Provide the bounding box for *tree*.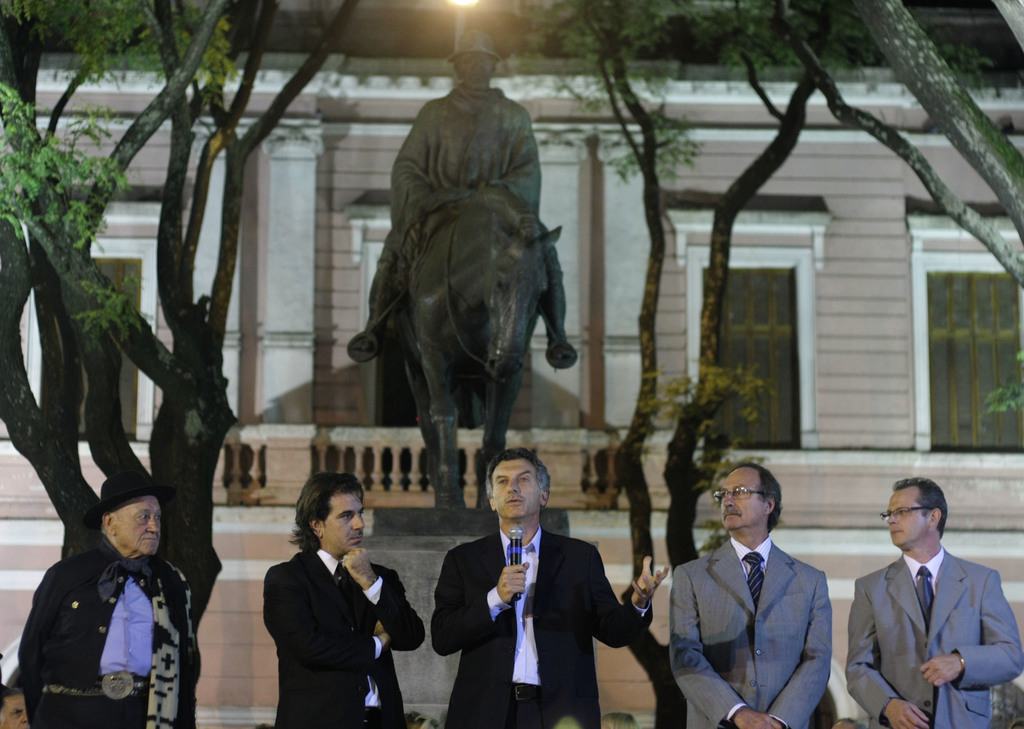
box=[514, 0, 1023, 728].
